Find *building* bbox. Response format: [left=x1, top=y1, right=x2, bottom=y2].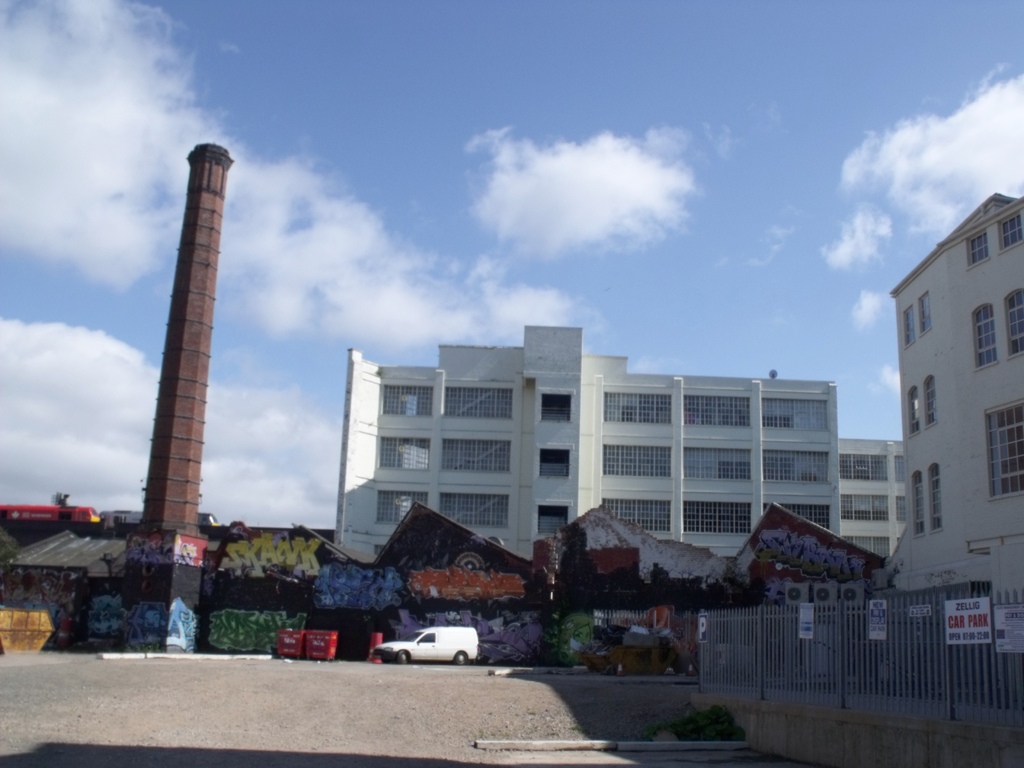
[left=349, top=330, right=838, bottom=556].
